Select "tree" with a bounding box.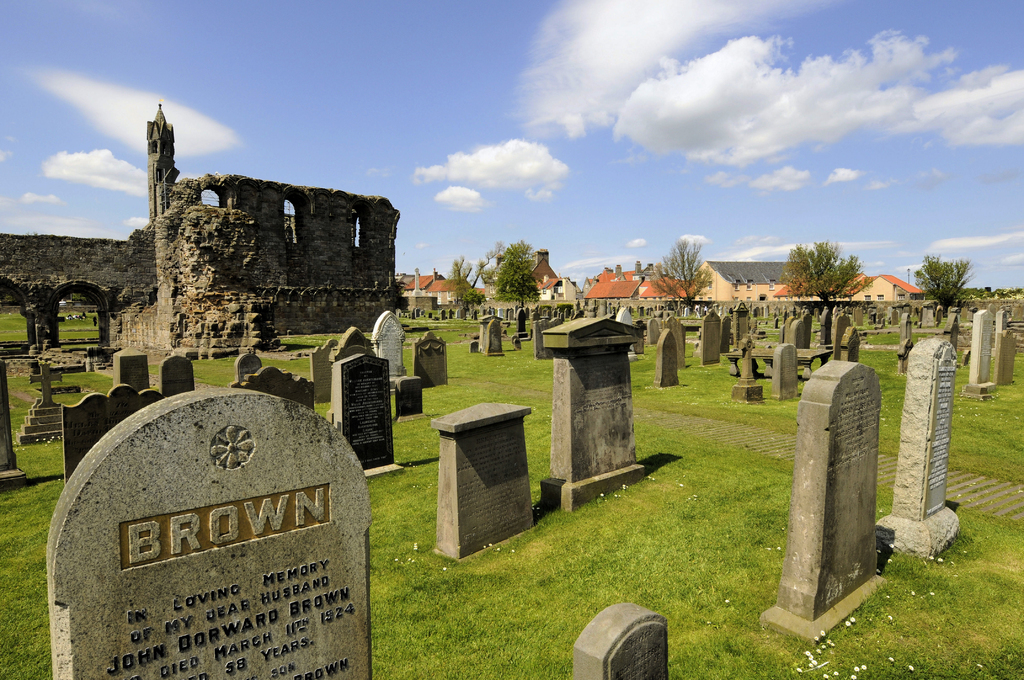
[448,247,500,319].
